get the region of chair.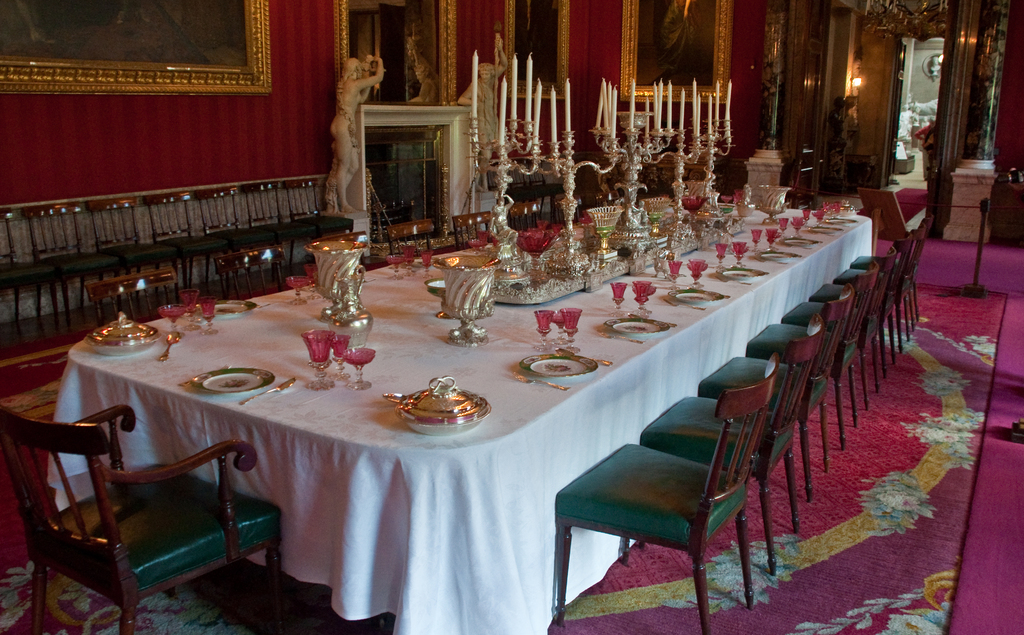
(451,209,492,249).
